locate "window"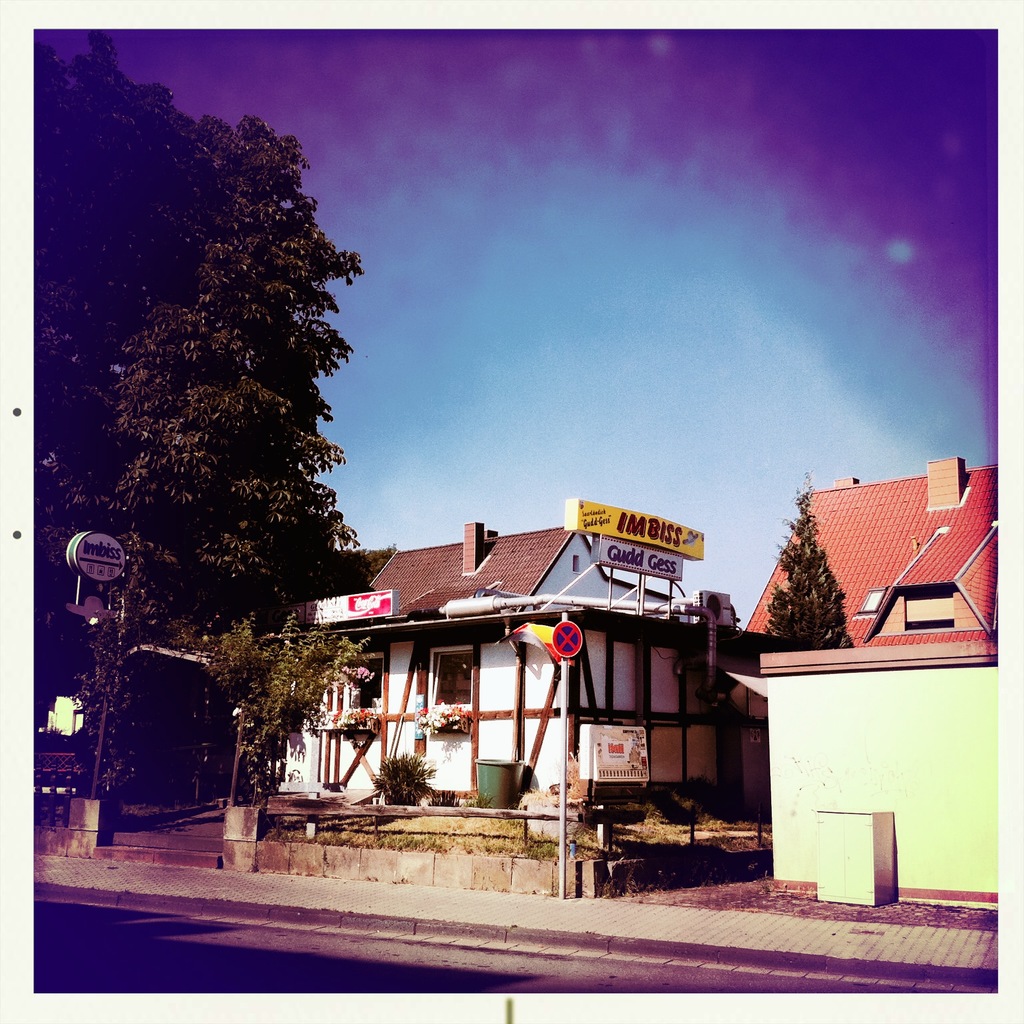
<region>319, 638, 388, 725</region>
